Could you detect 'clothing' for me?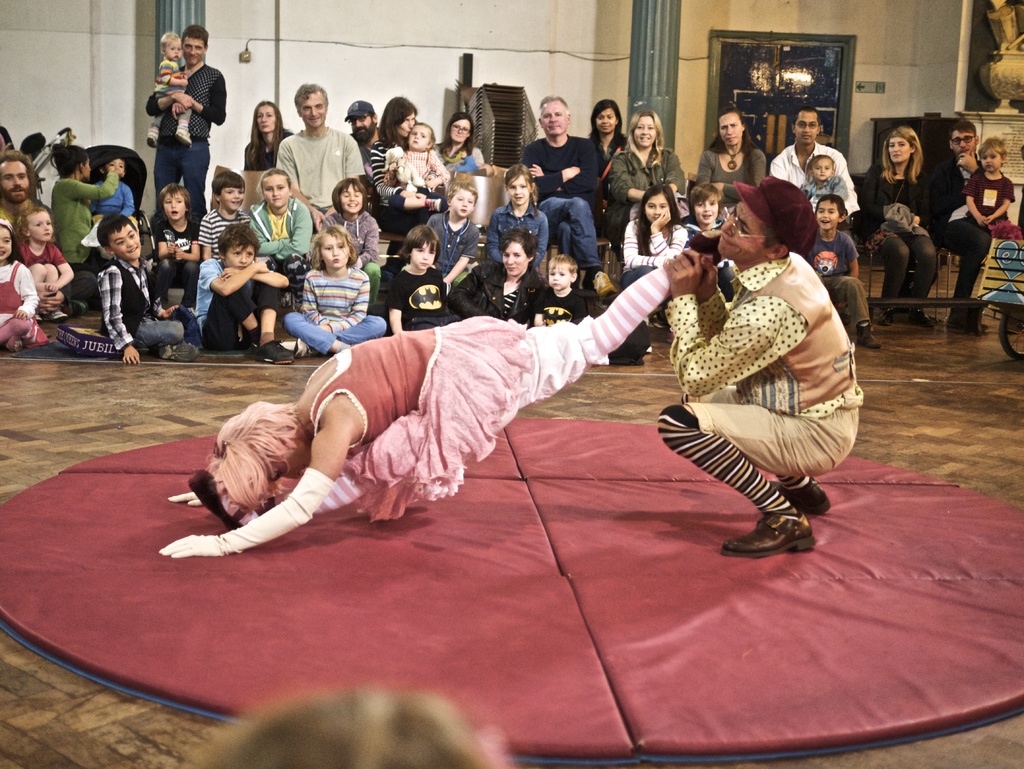
Detection result: left=665, top=406, right=852, bottom=510.
